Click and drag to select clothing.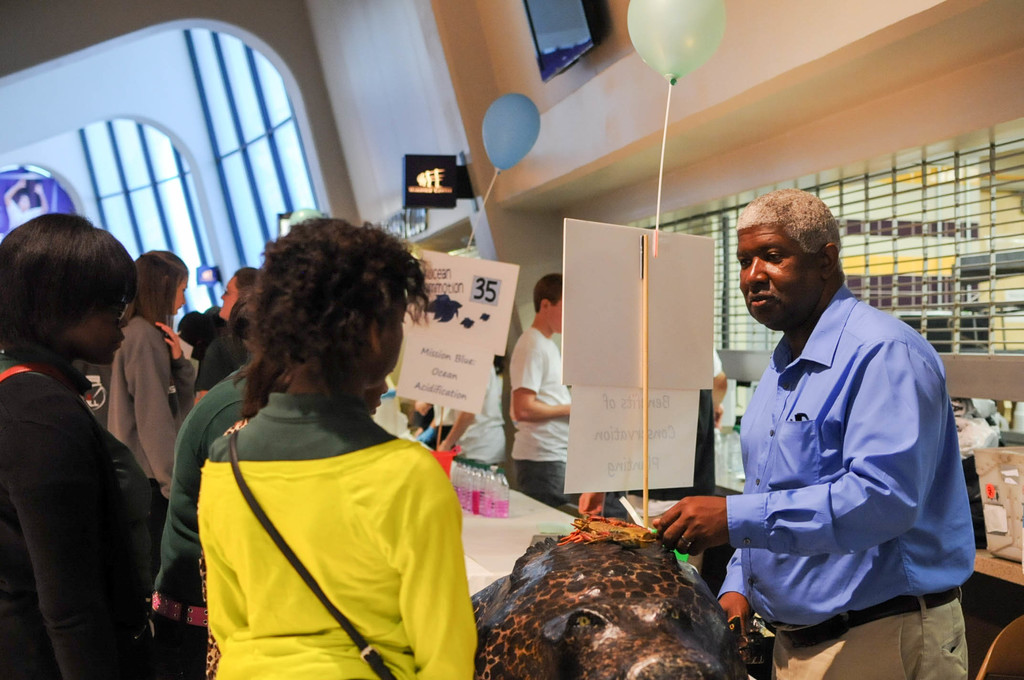
Selection: (x1=0, y1=347, x2=160, y2=679).
